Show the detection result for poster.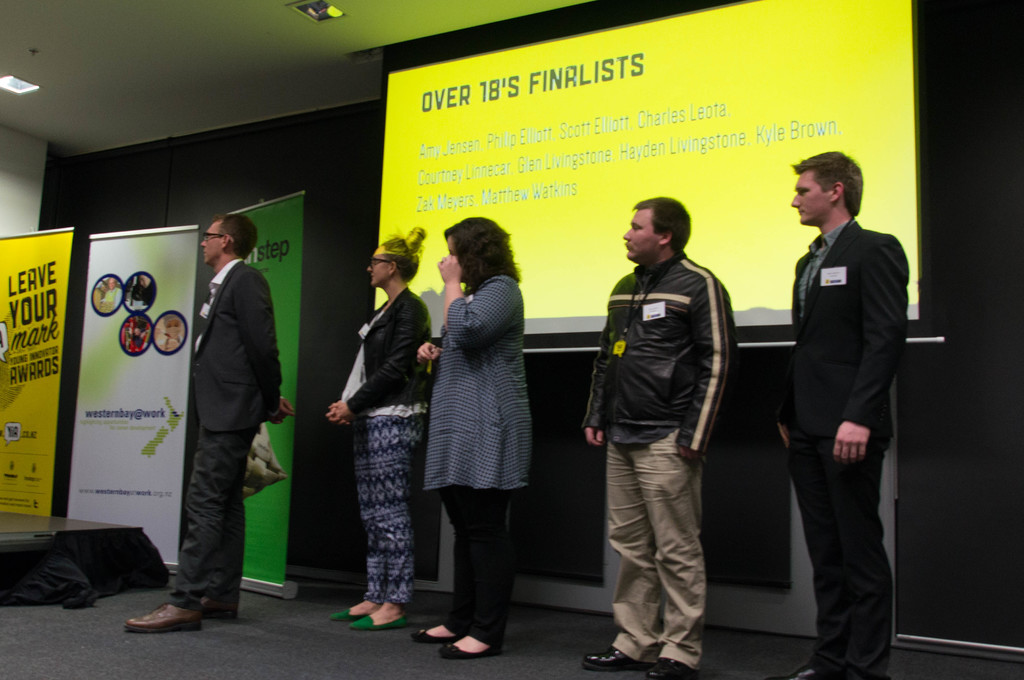
[x1=232, y1=193, x2=304, y2=583].
